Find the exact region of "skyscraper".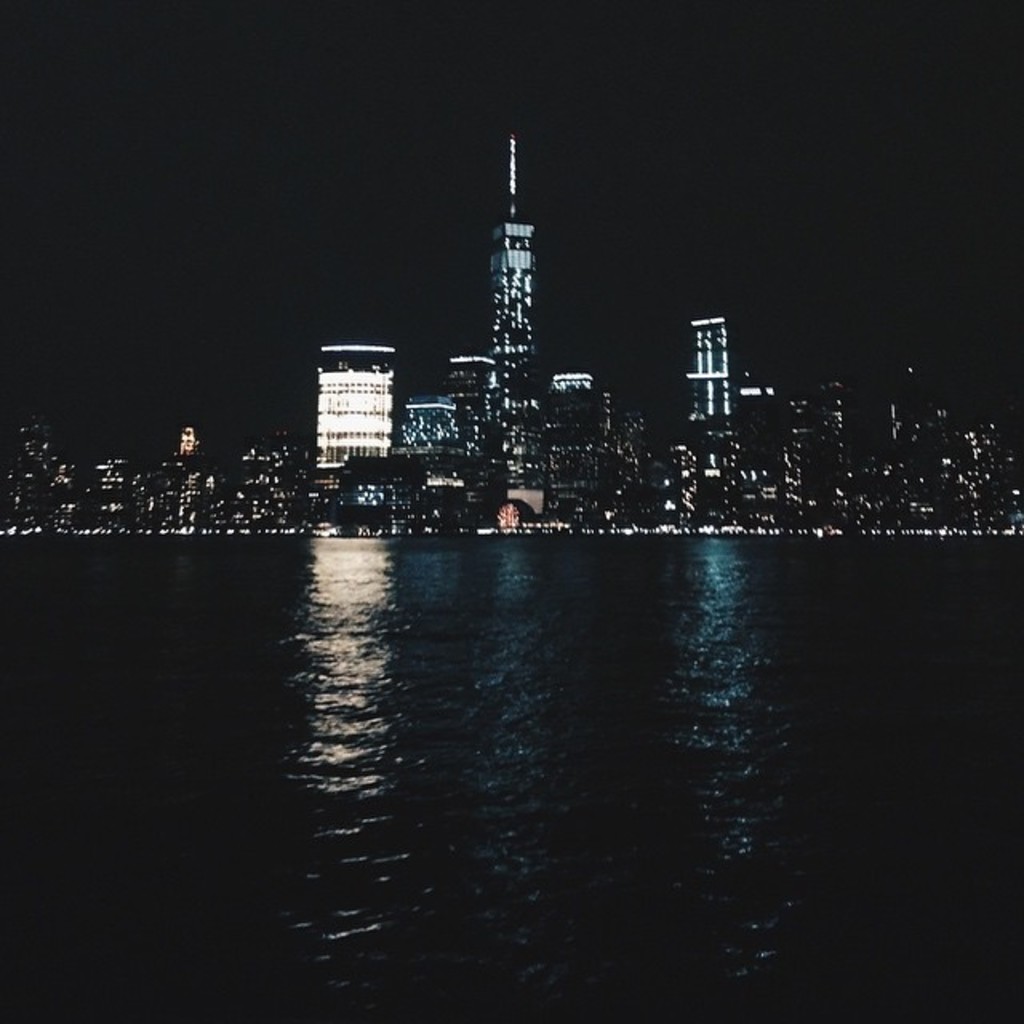
Exact region: (307,349,416,526).
